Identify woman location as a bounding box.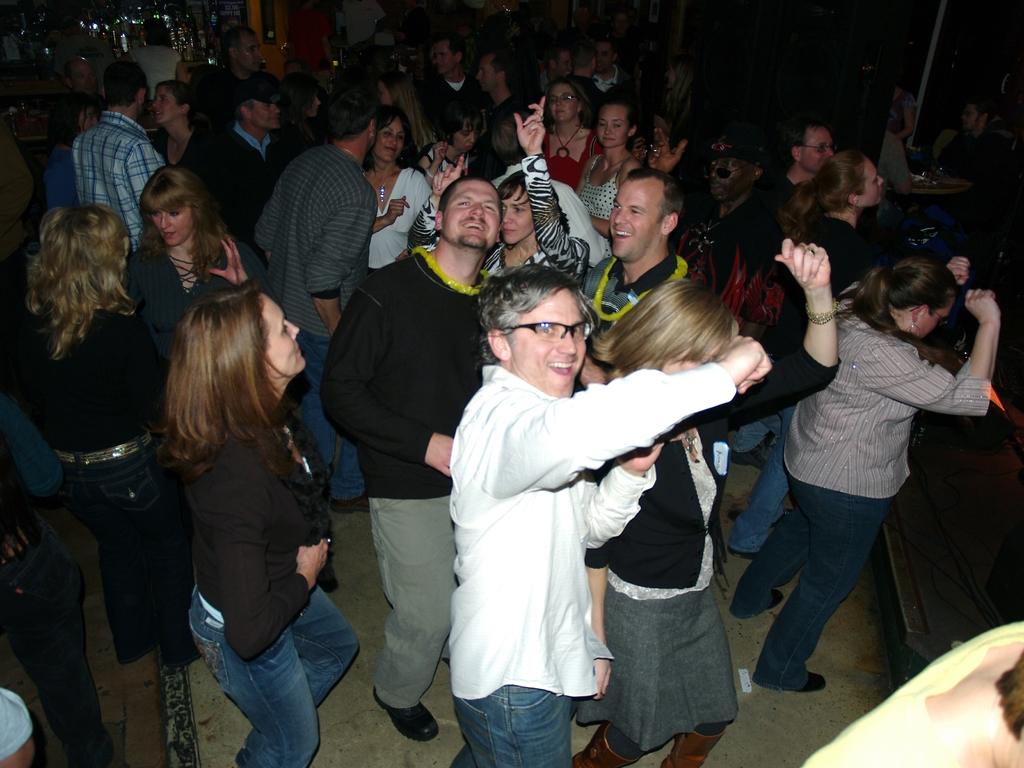
{"left": 714, "top": 154, "right": 899, "bottom": 559}.
